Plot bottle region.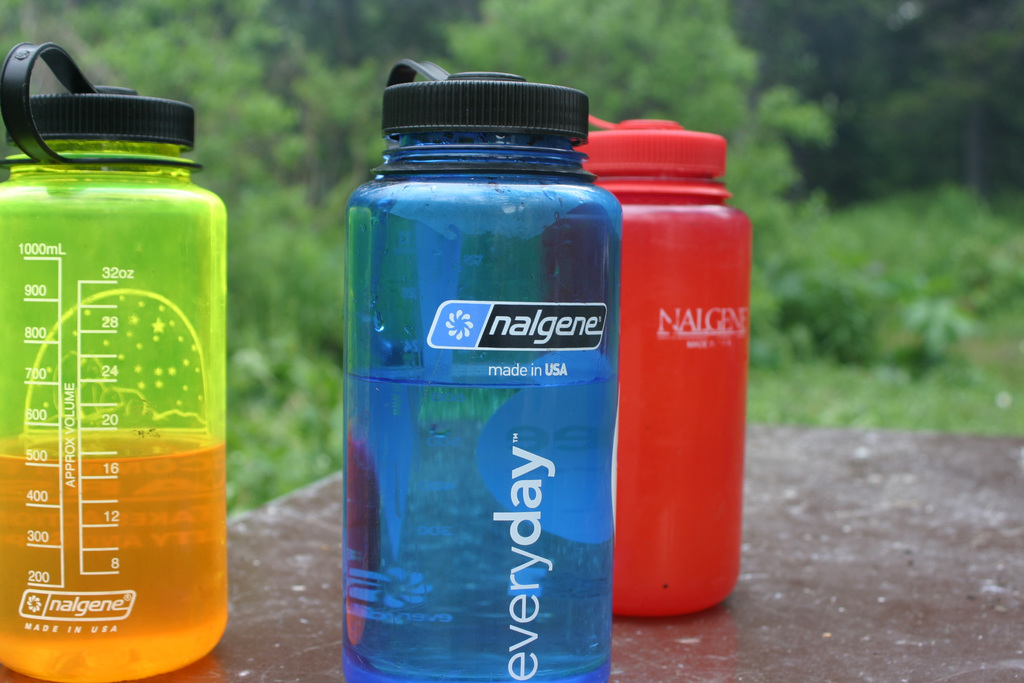
Plotted at [x1=580, y1=113, x2=753, y2=625].
